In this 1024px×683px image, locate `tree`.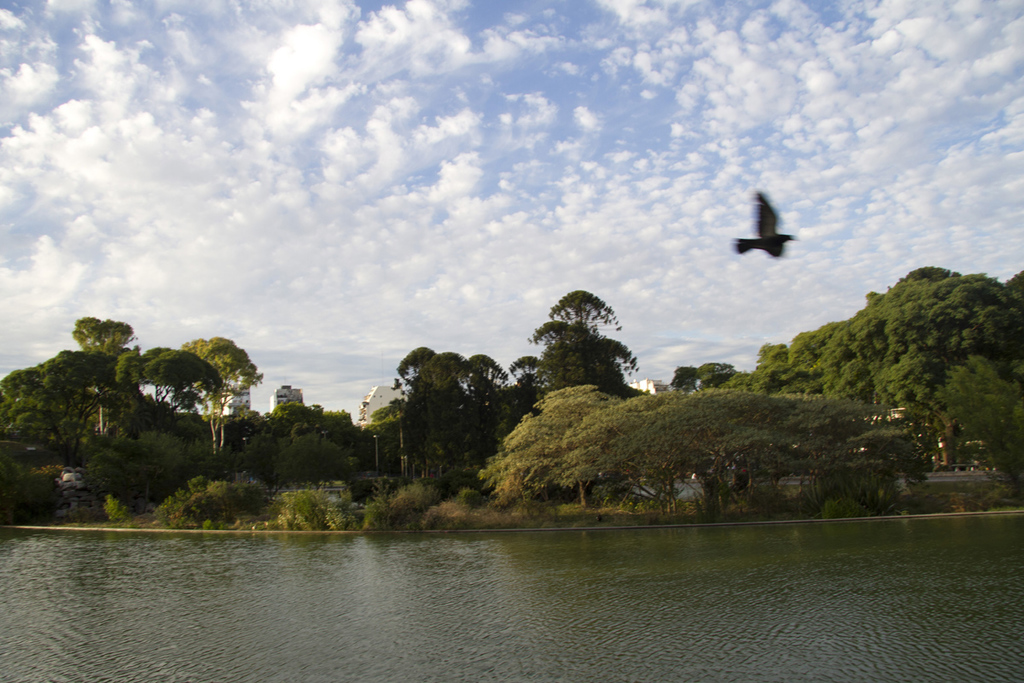
Bounding box: left=265, top=428, right=362, bottom=493.
